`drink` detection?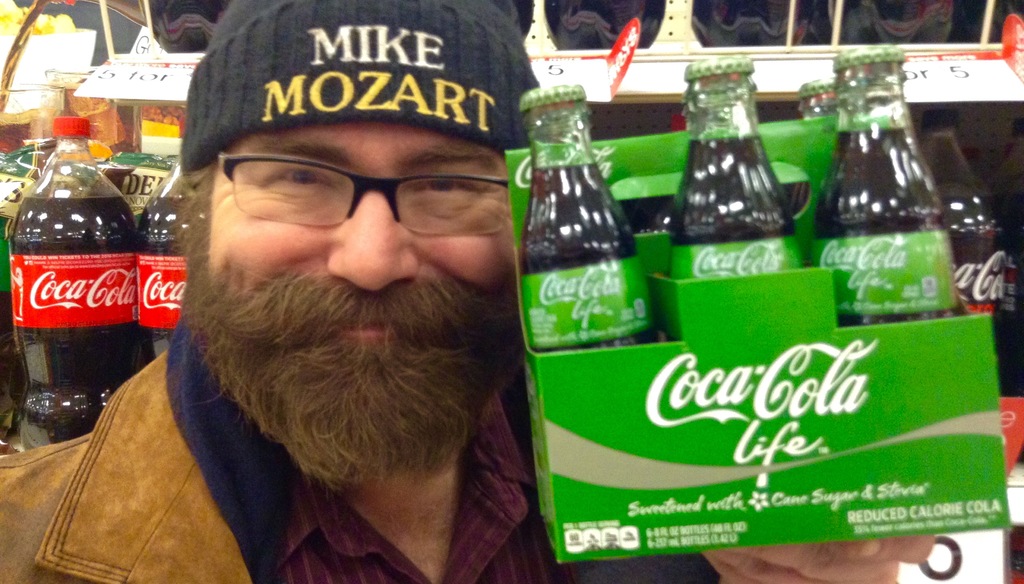
840 0 954 41
